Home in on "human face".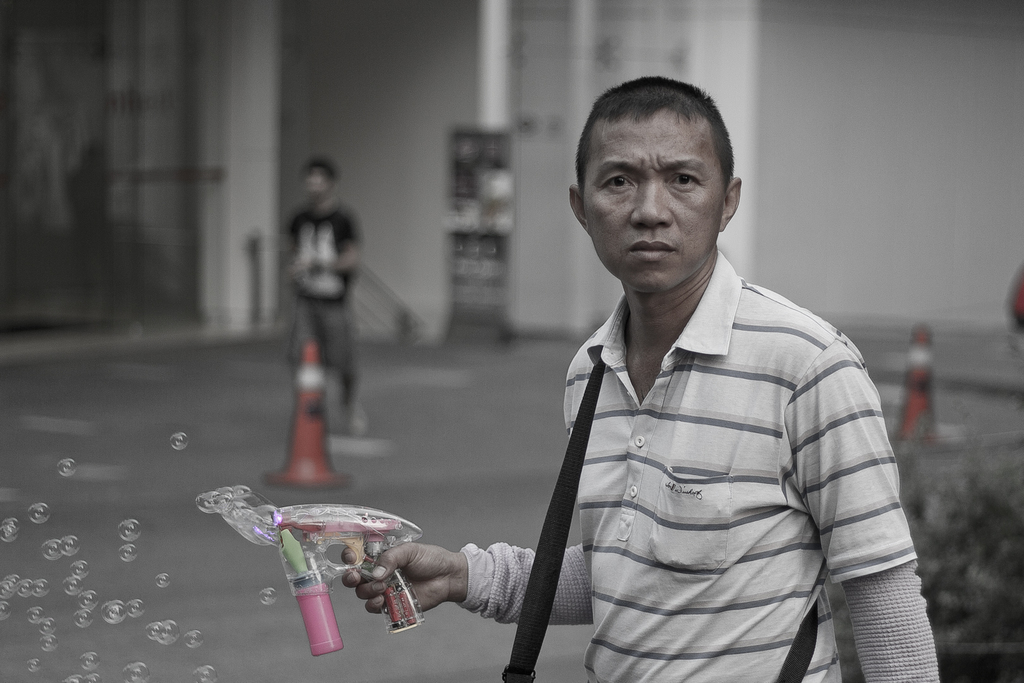
Homed in at l=308, t=174, r=328, b=195.
